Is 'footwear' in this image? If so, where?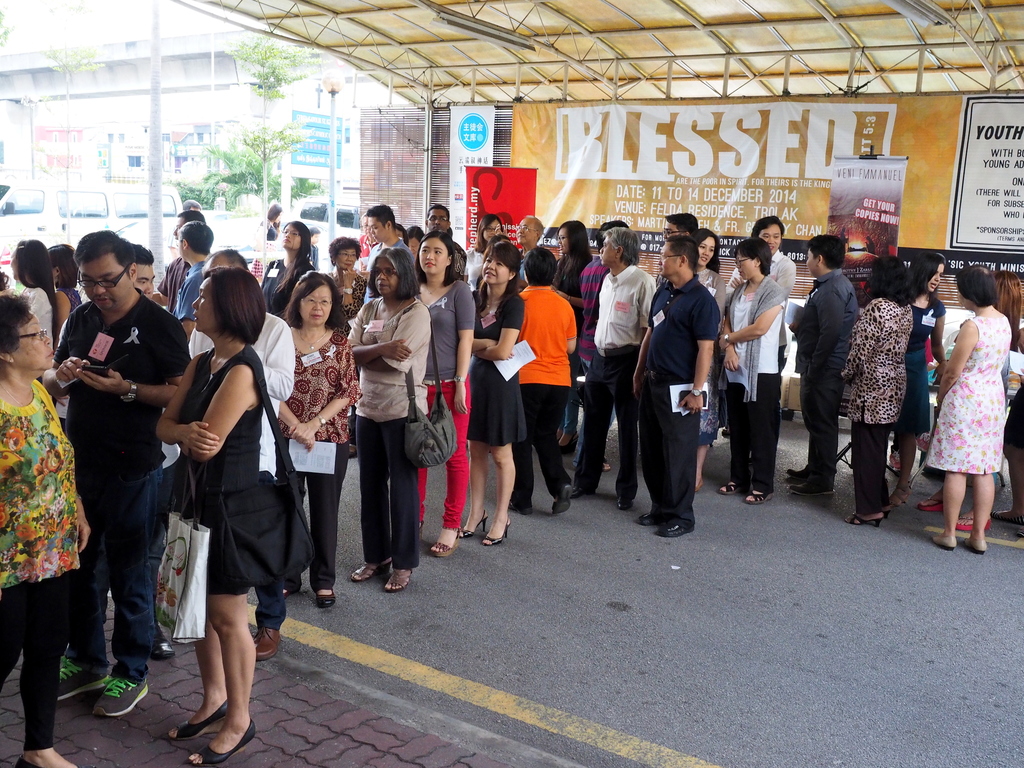
Yes, at <bbox>657, 520, 689, 535</bbox>.
